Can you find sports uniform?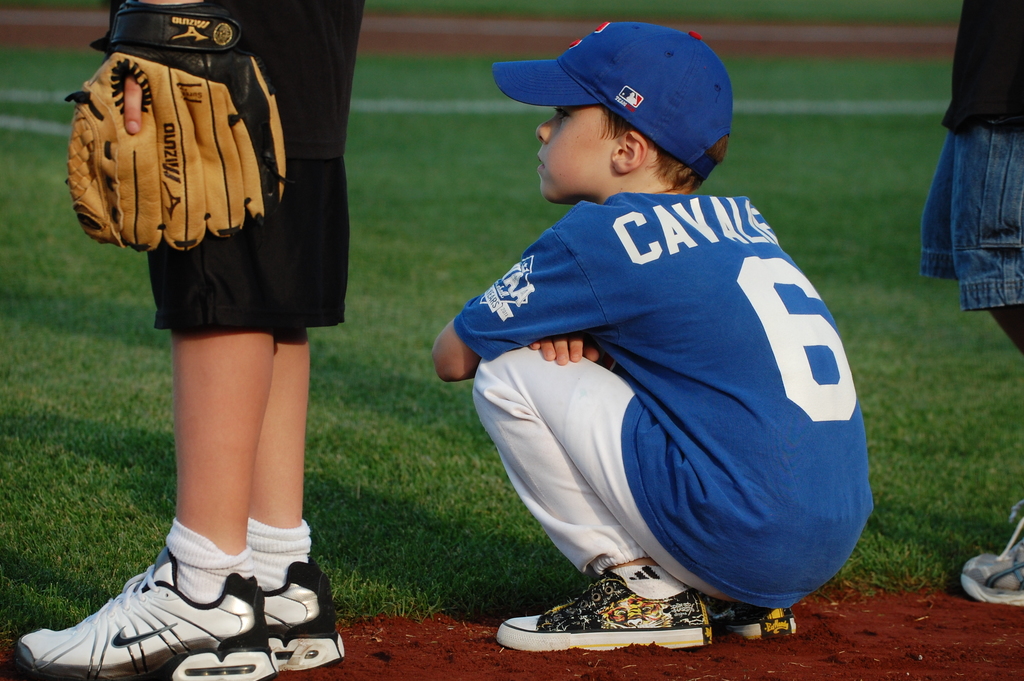
Yes, bounding box: 449, 18, 878, 657.
